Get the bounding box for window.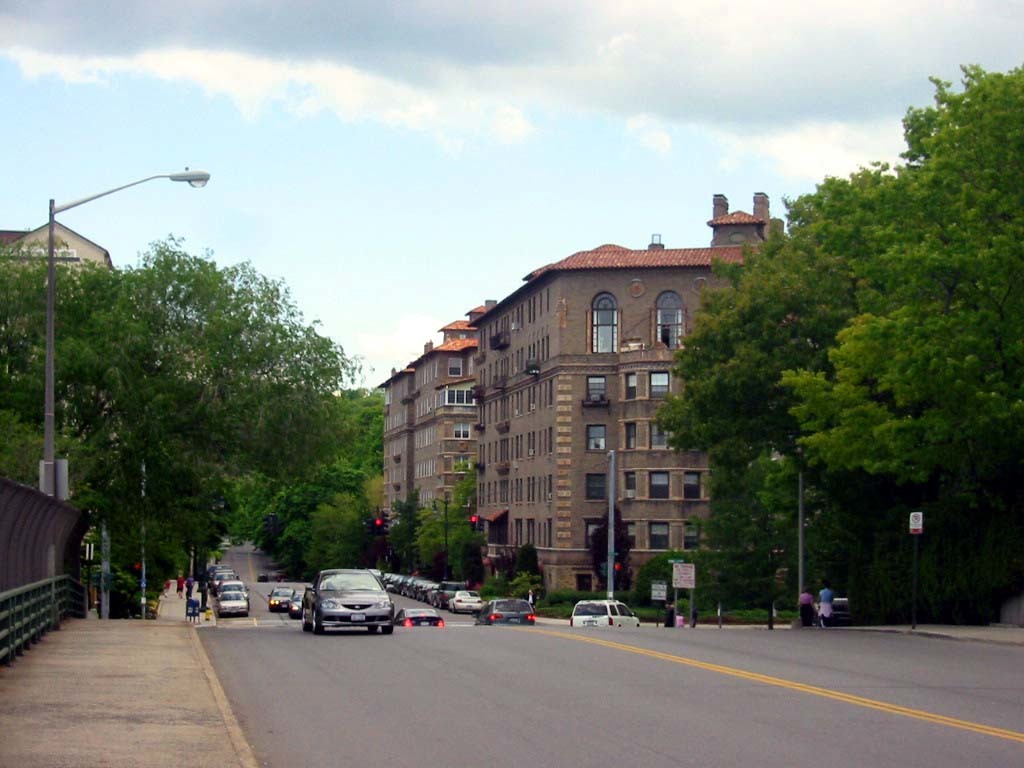
bbox(682, 524, 700, 550).
